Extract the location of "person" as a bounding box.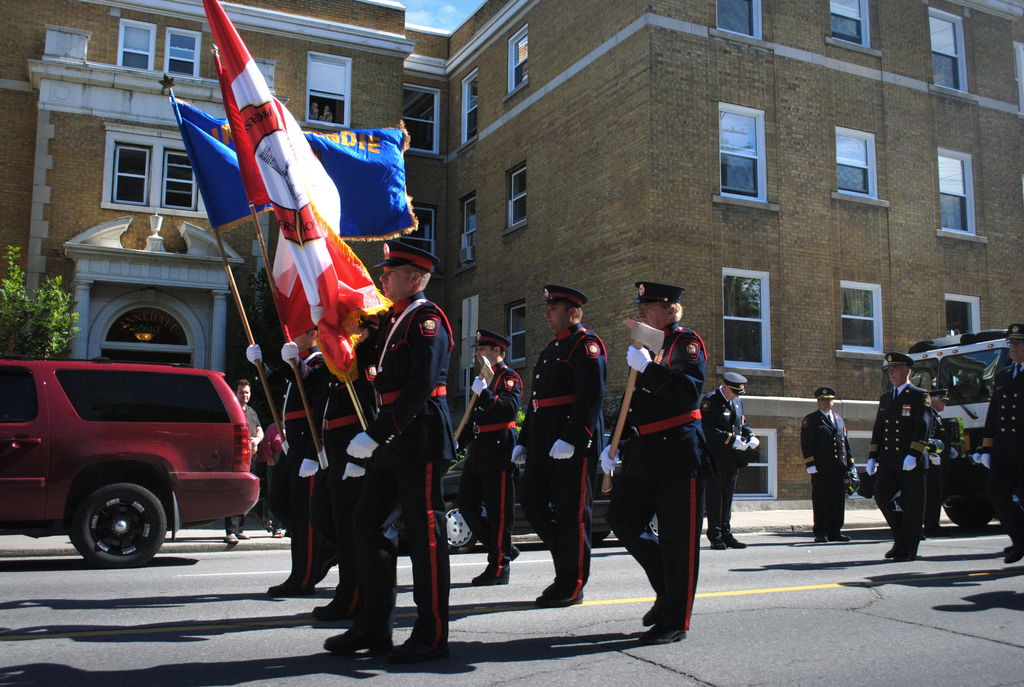
(614,281,726,640).
